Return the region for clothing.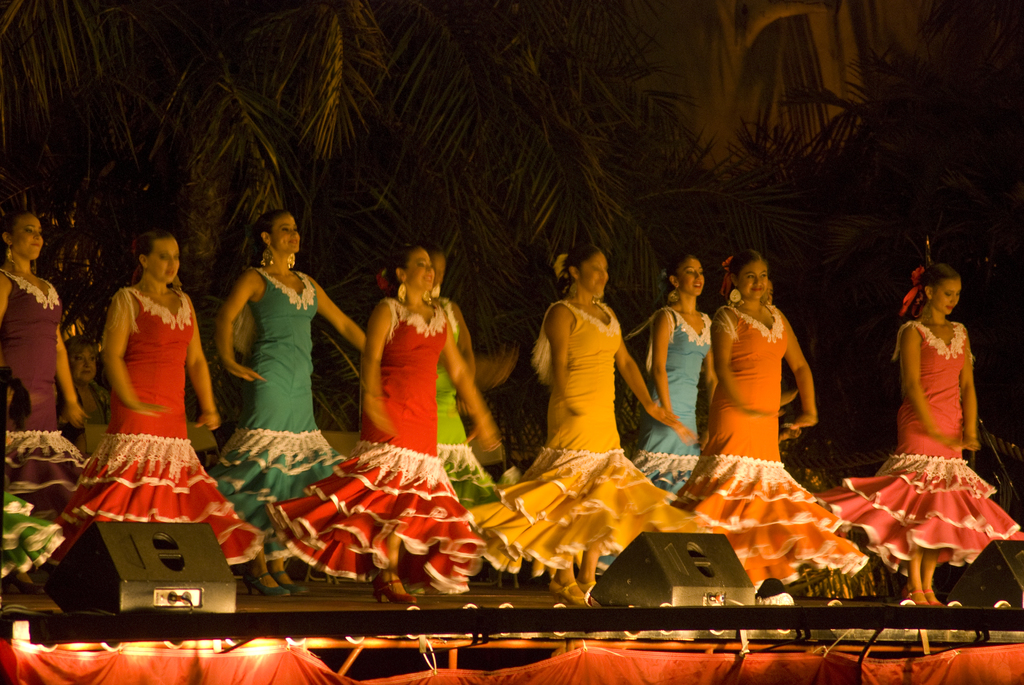
select_region(0, 267, 93, 569).
